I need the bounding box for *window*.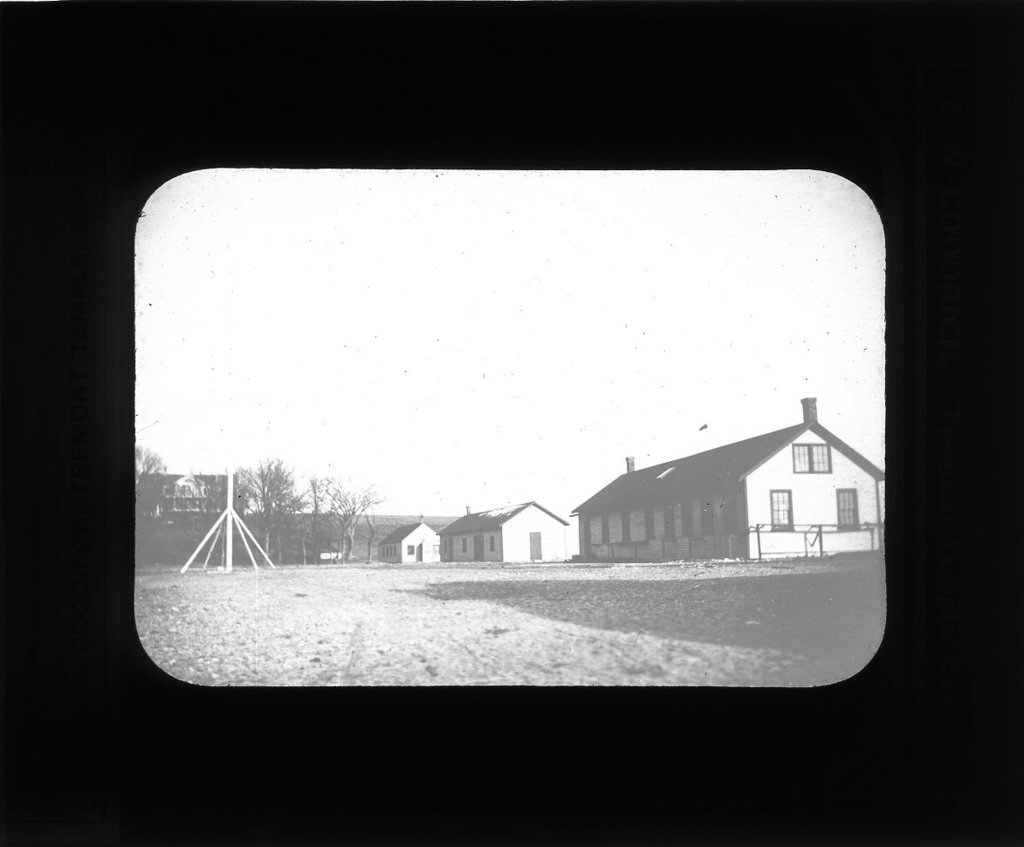
Here it is: [x1=770, y1=486, x2=792, y2=533].
